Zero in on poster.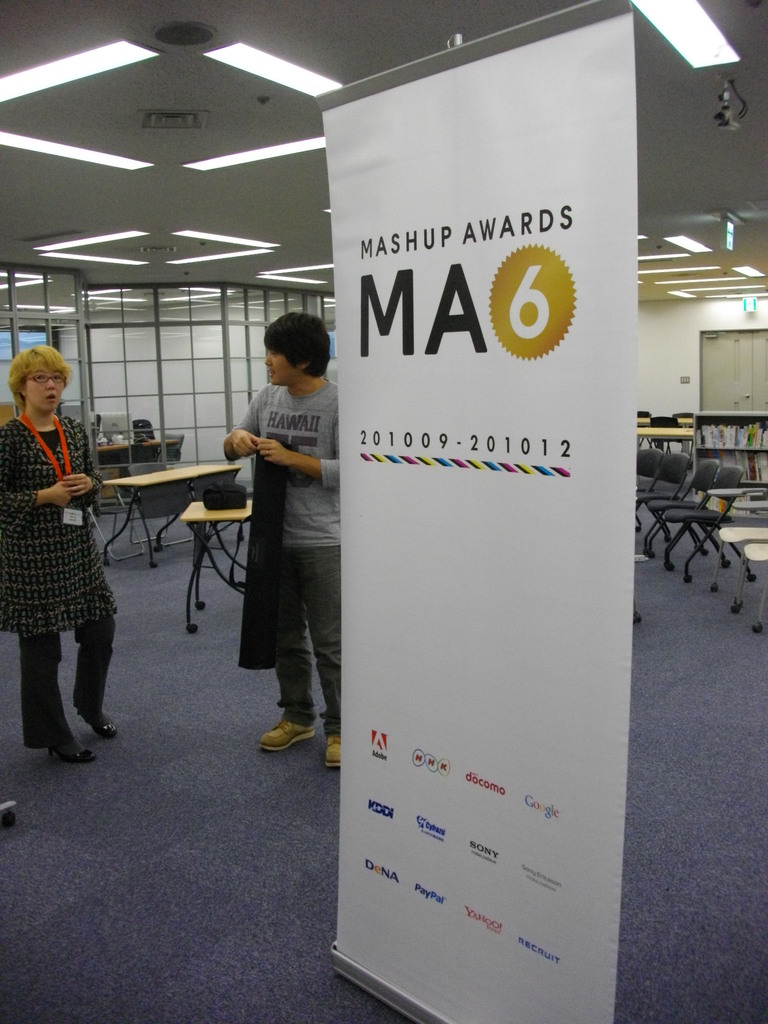
Zeroed in: 333,0,637,1023.
